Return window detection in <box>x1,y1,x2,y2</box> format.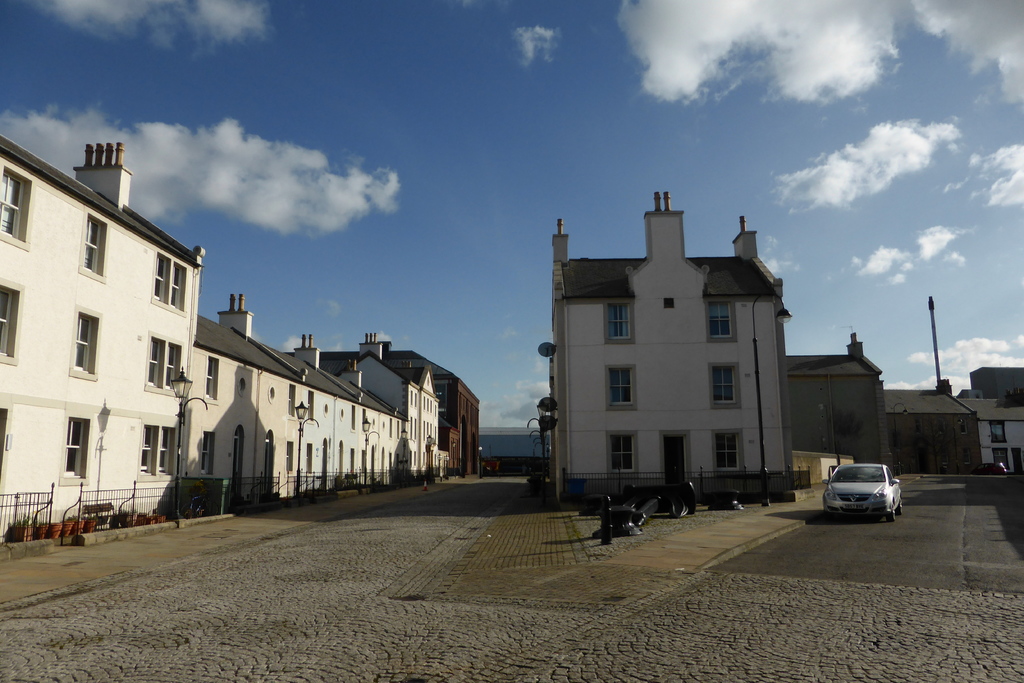
<box>81,213,107,277</box>.
